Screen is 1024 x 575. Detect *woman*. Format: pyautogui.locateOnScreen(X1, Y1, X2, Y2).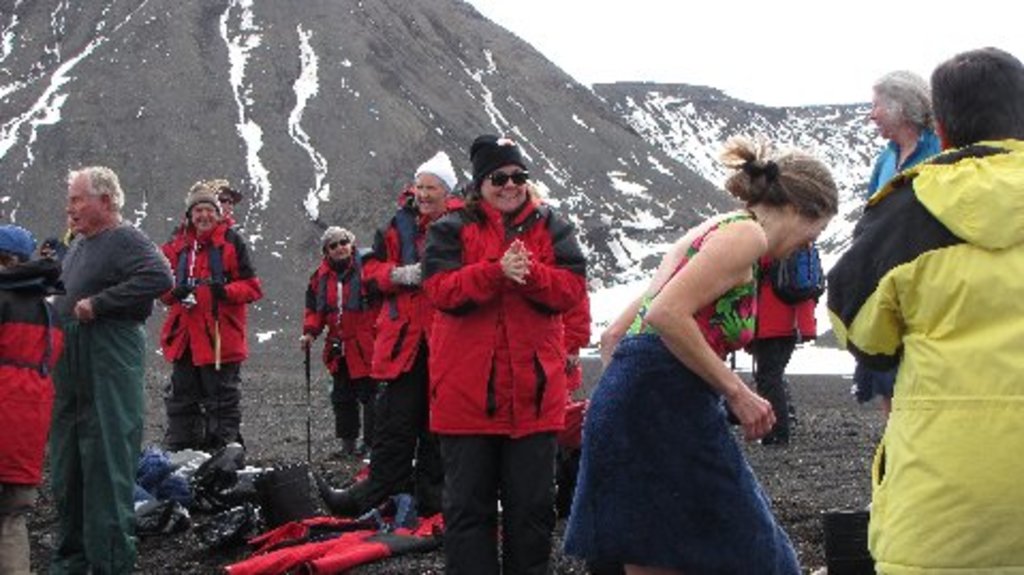
pyautogui.locateOnScreen(562, 122, 827, 564).
